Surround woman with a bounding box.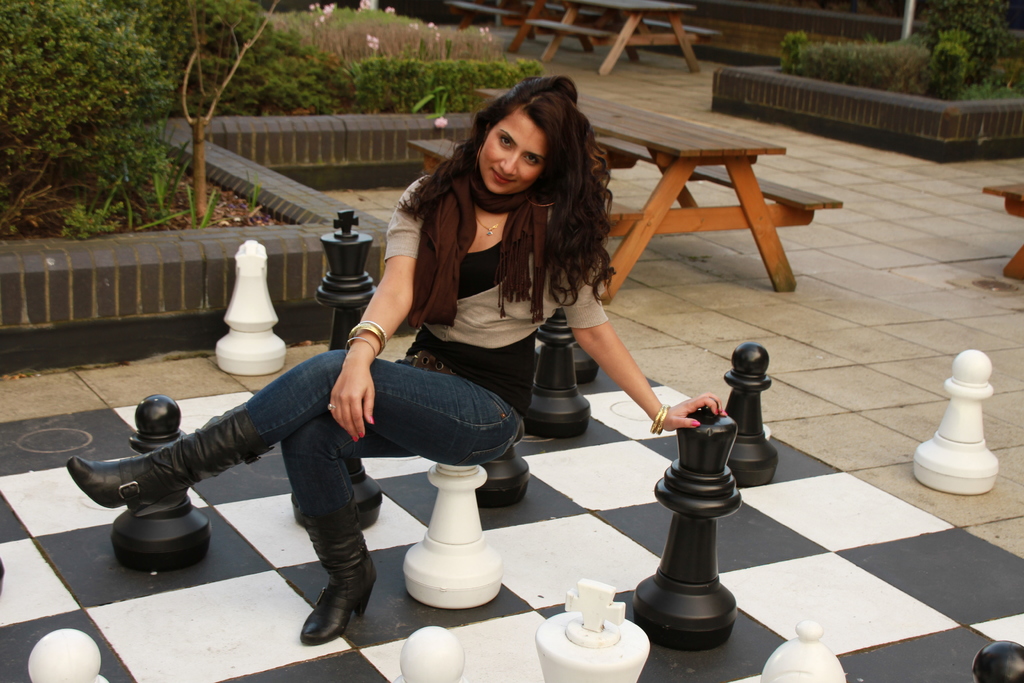
detection(200, 101, 594, 597).
